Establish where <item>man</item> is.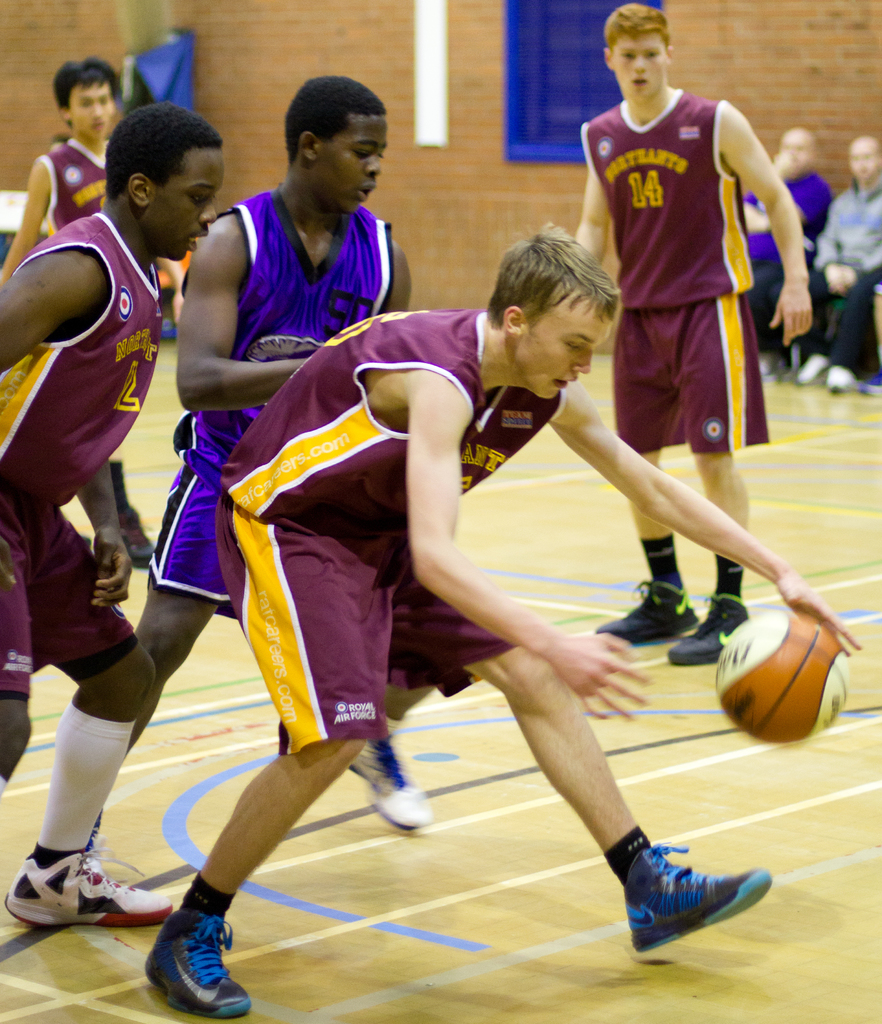
Established at [739,125,836,372].
